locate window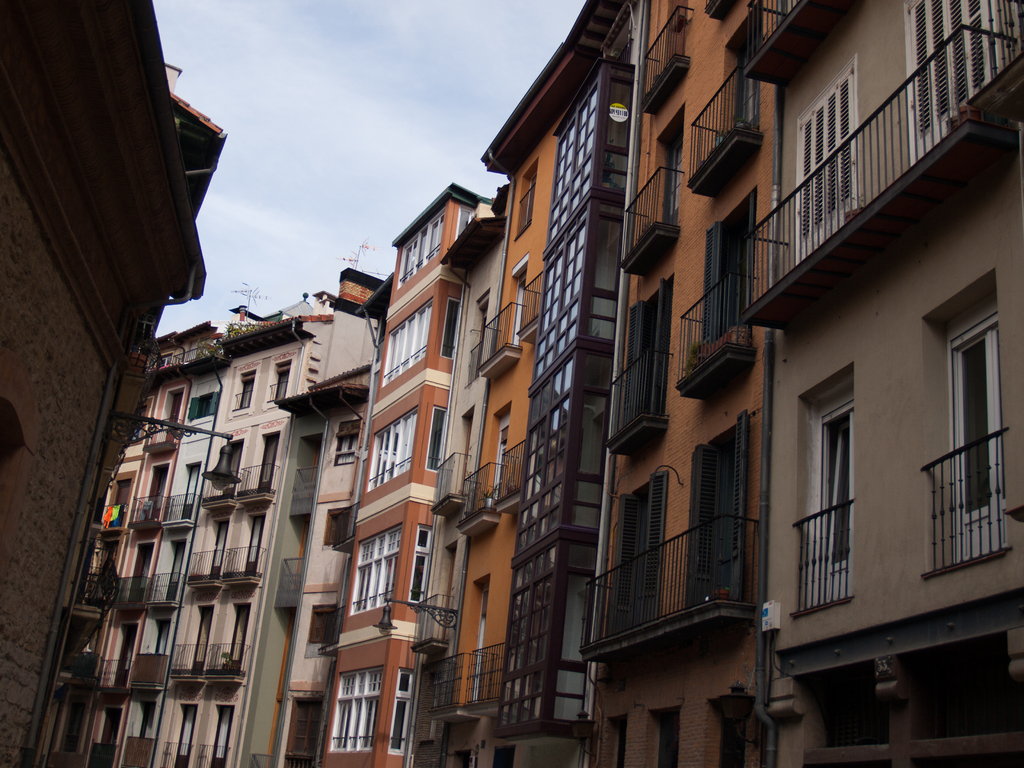
131:543:152:596
